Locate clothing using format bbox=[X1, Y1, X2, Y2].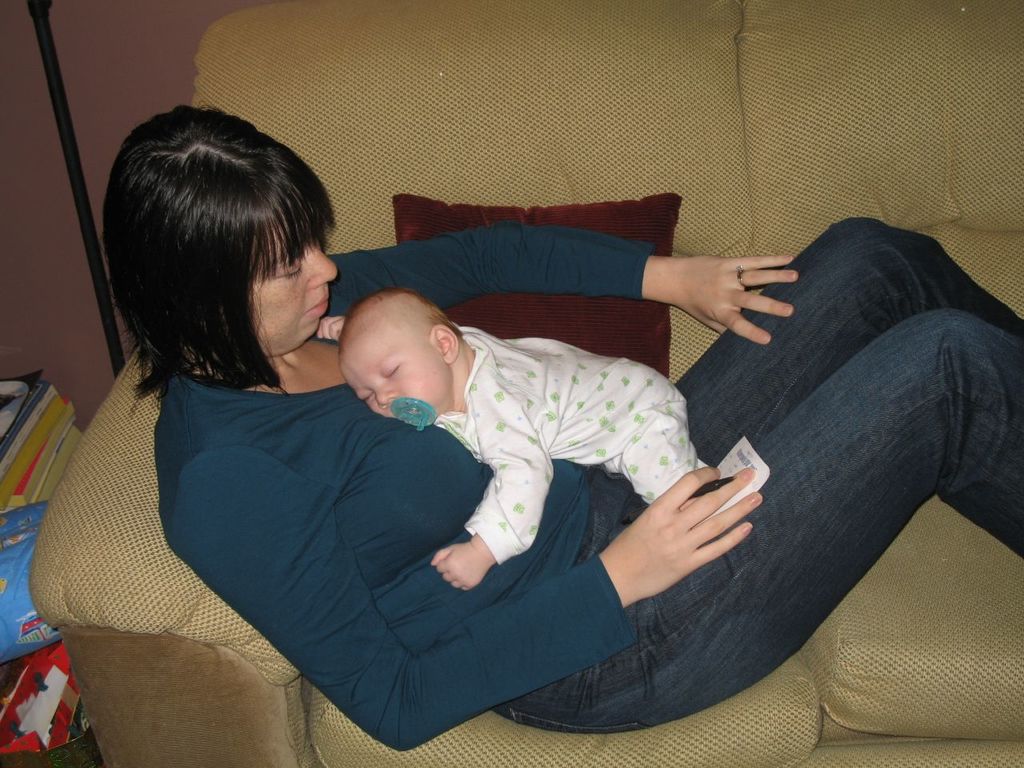
bbox=[433, 316, 698, 560].
